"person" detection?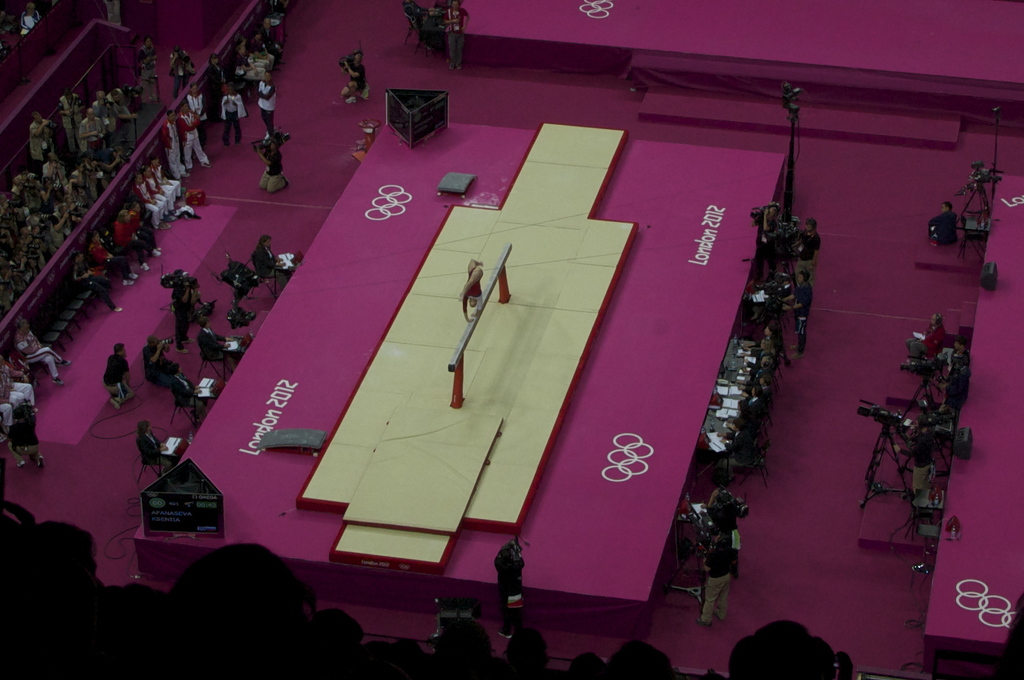
Rect(252, 231, 294, 282)
